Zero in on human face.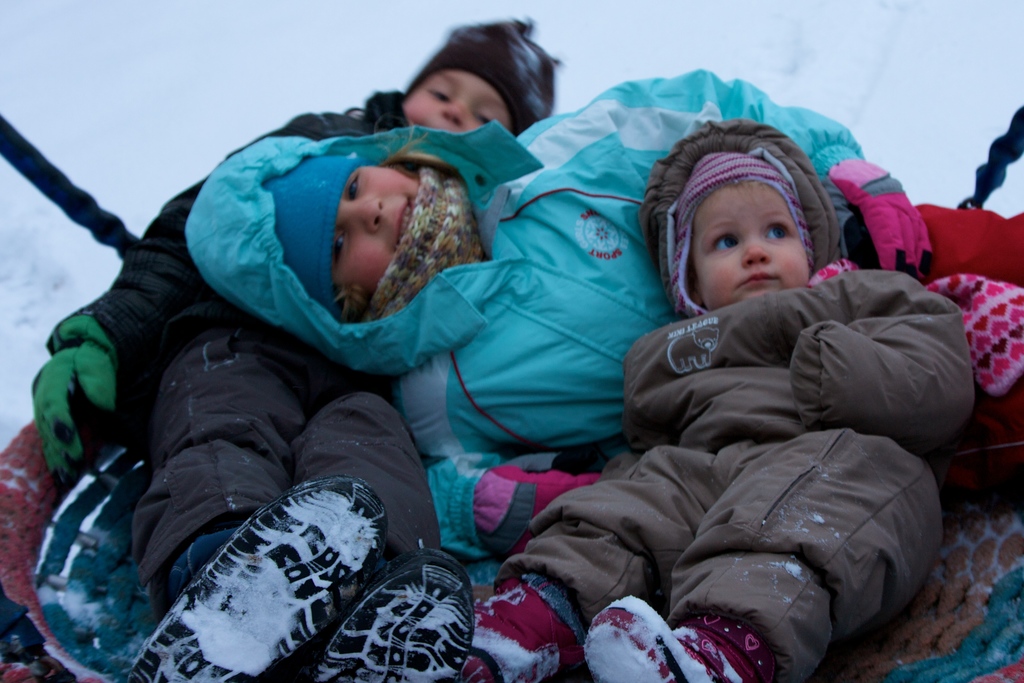
Zeroed in: 400,67,509,130.
